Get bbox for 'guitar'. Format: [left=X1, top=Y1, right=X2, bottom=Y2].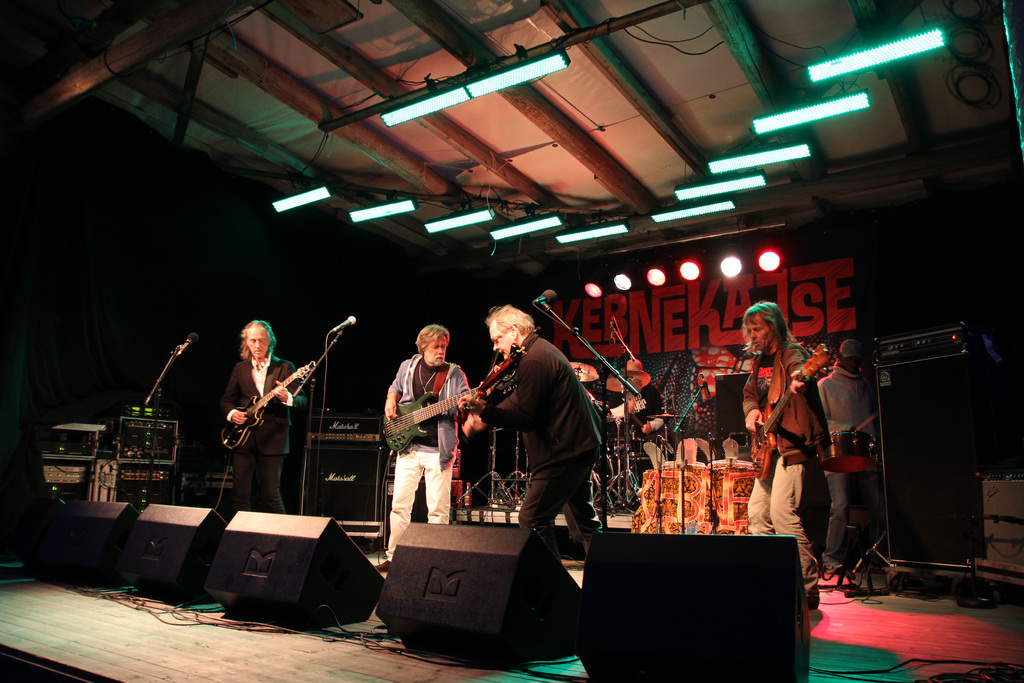
[left=620, top=396, right=676, bottom=455].
